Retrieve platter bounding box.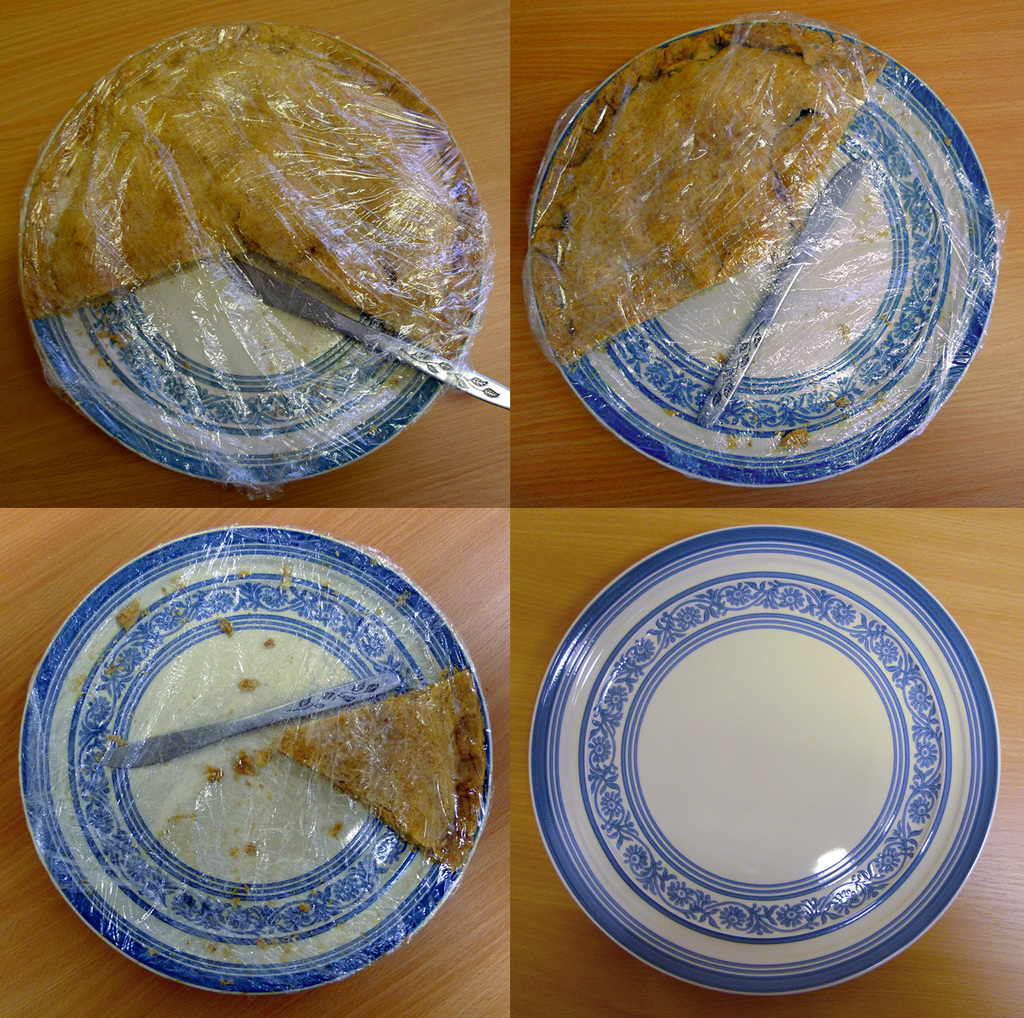
Bounding box: locate(21, 526, 487, 999).
